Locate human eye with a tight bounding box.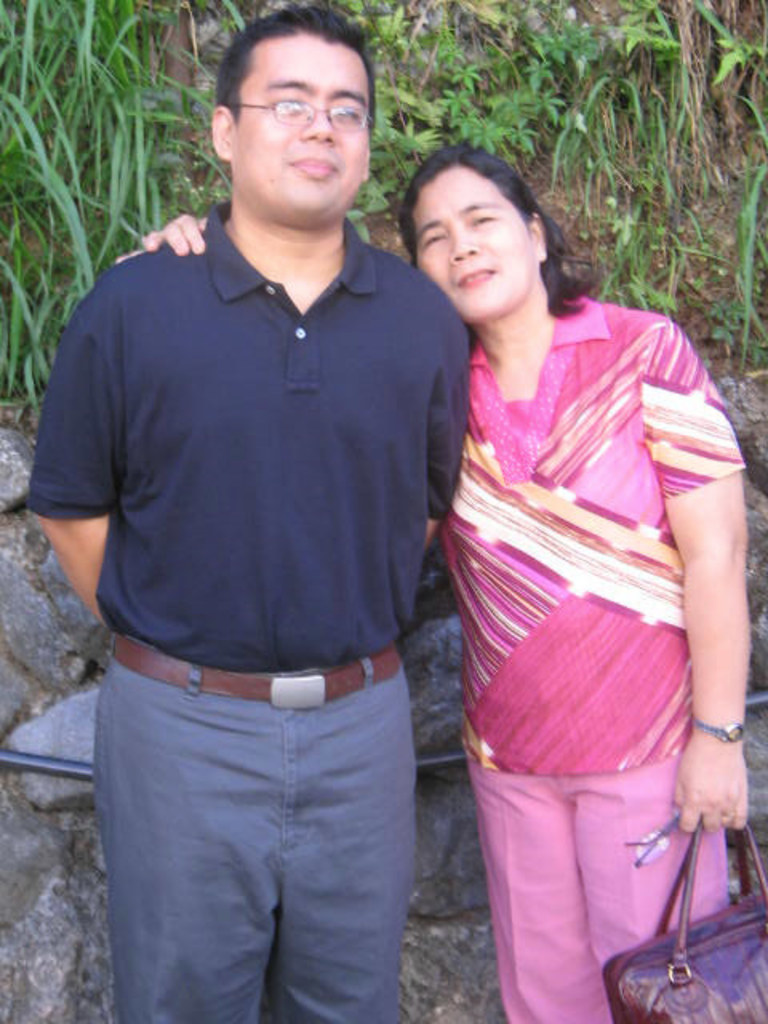
<region>470, 210, 498, 226</region>.
